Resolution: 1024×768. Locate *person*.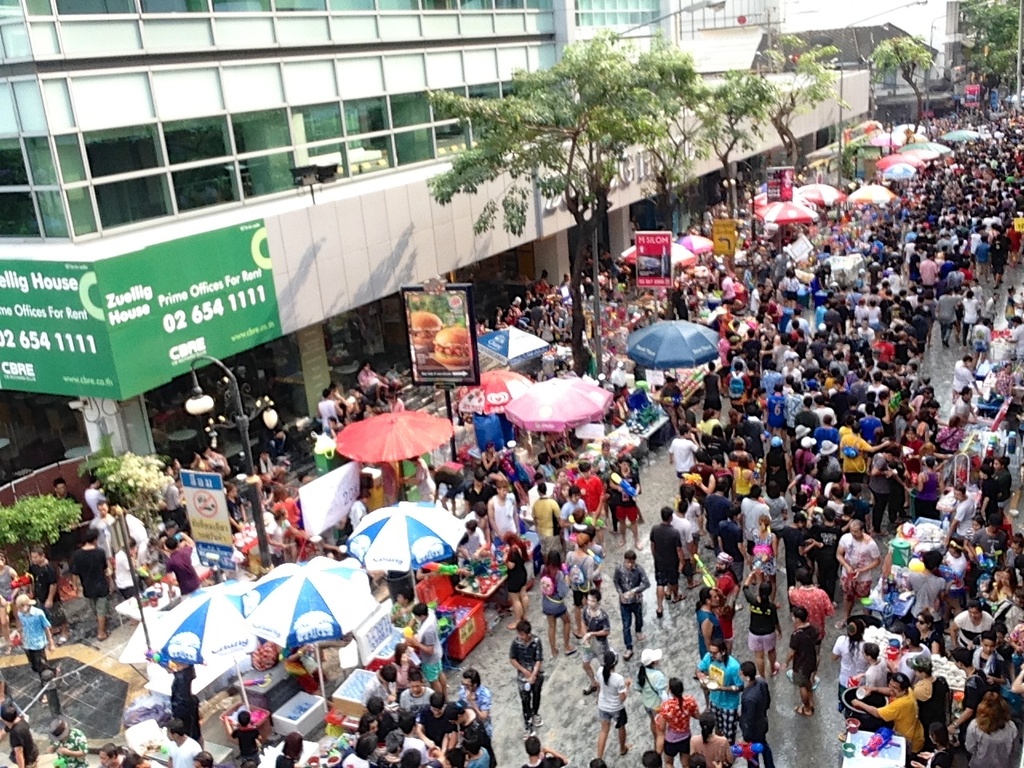
<region>610, 546, 645, 646</region>.
